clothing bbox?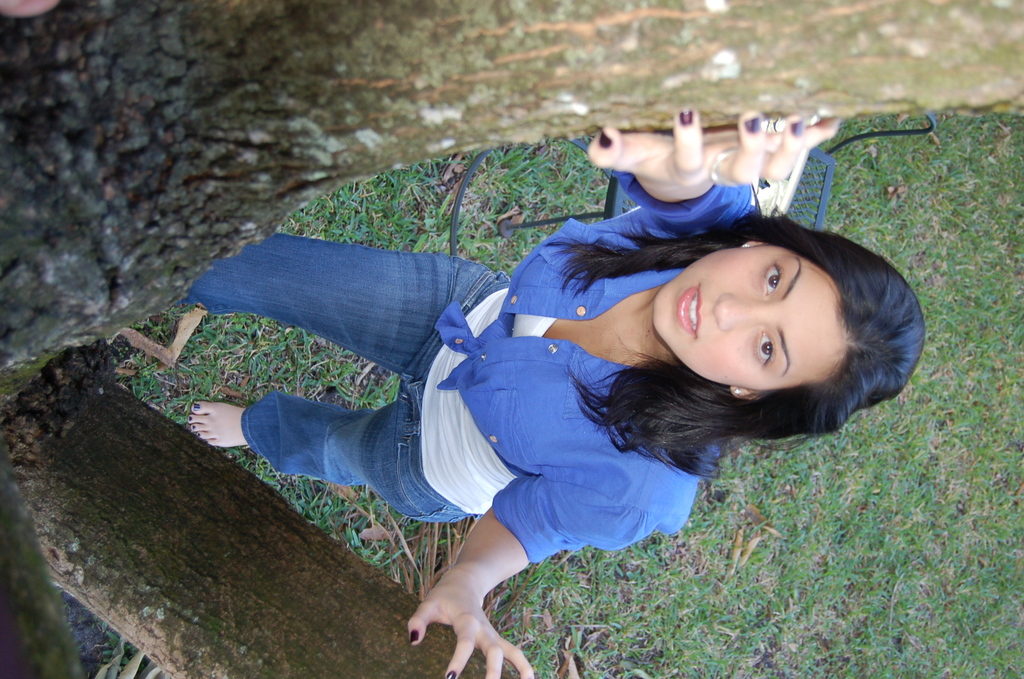
[180,134,906,610]
